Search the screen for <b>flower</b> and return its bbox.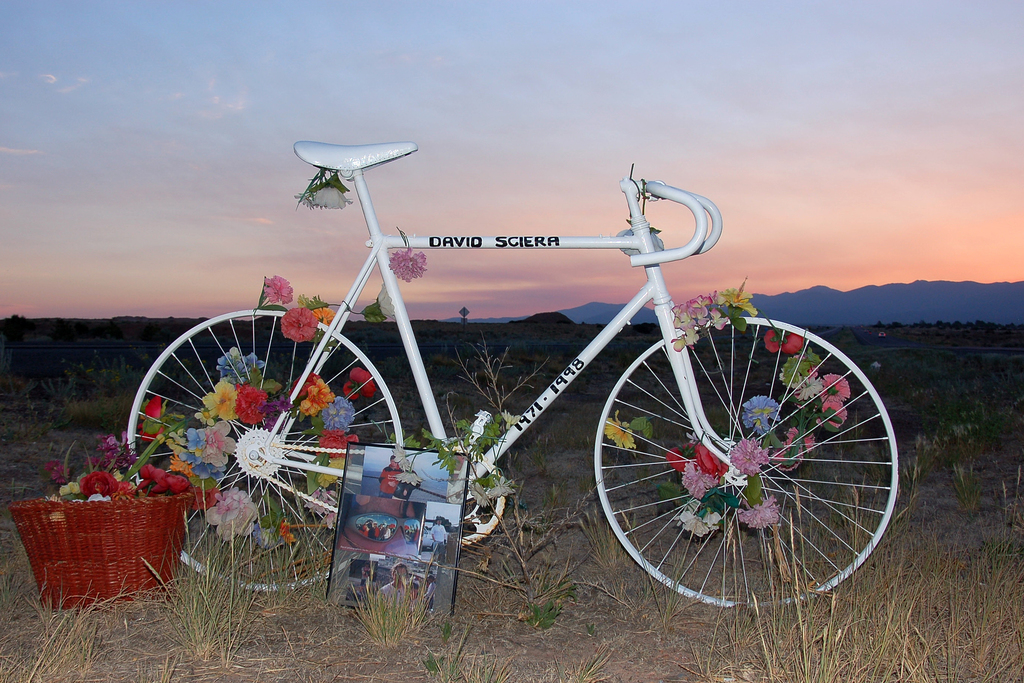
Found: select_region(761, 327, 808, 354).
